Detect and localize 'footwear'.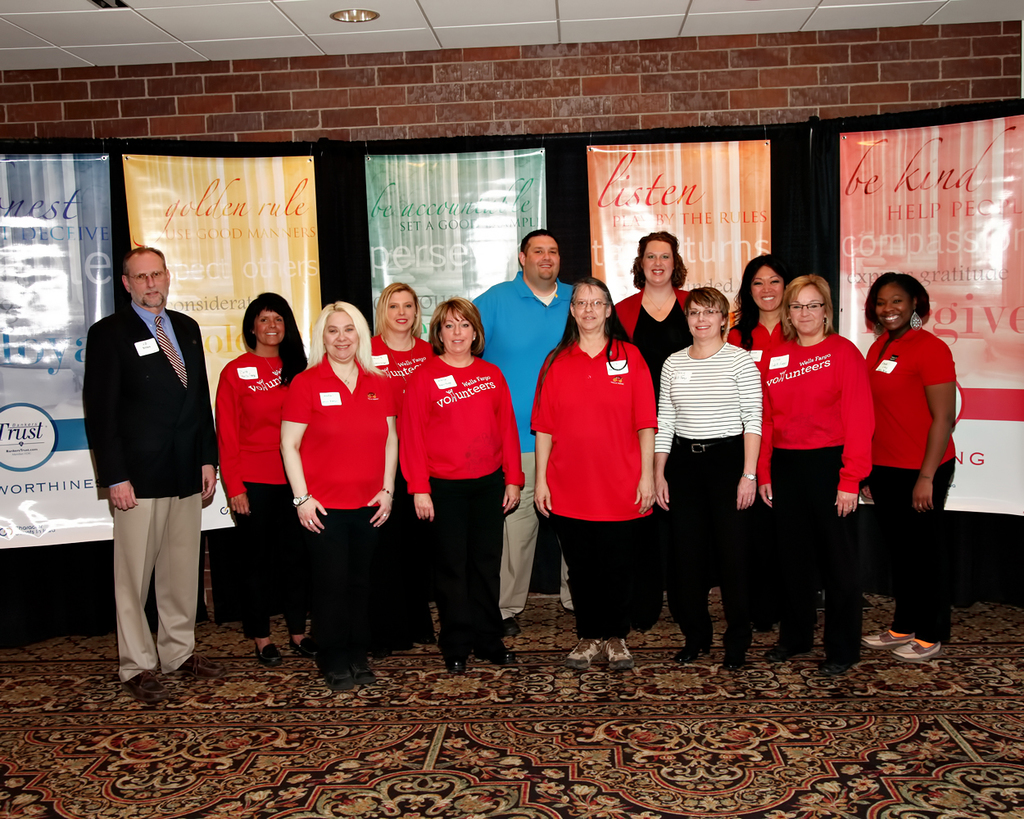
Localized at Rect(125, 671, 174, 703).
